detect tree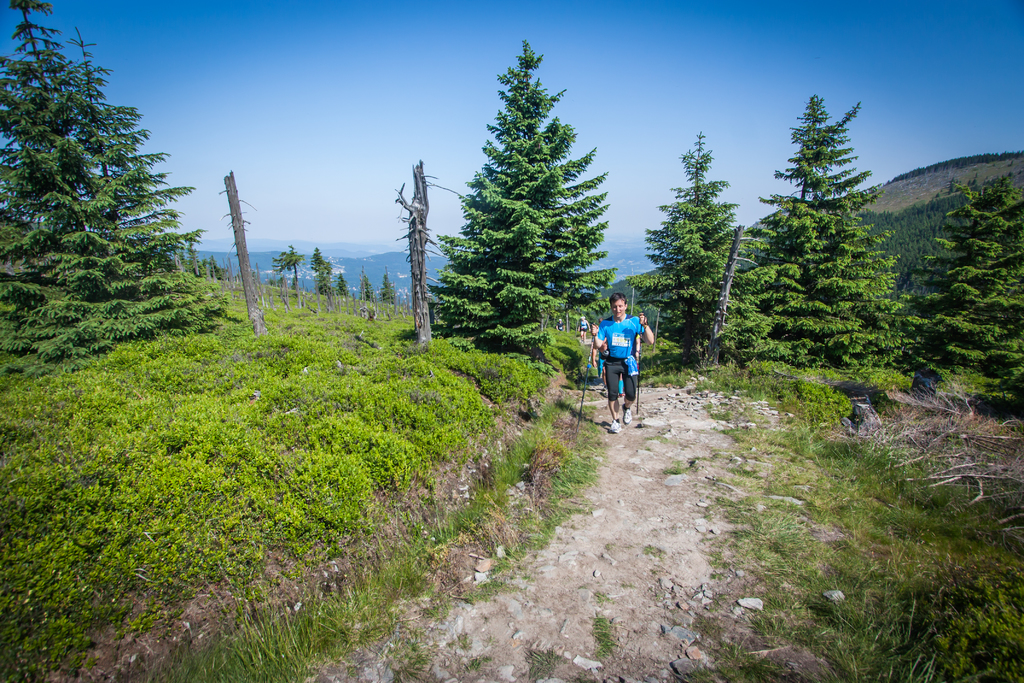
267:247:302:286
